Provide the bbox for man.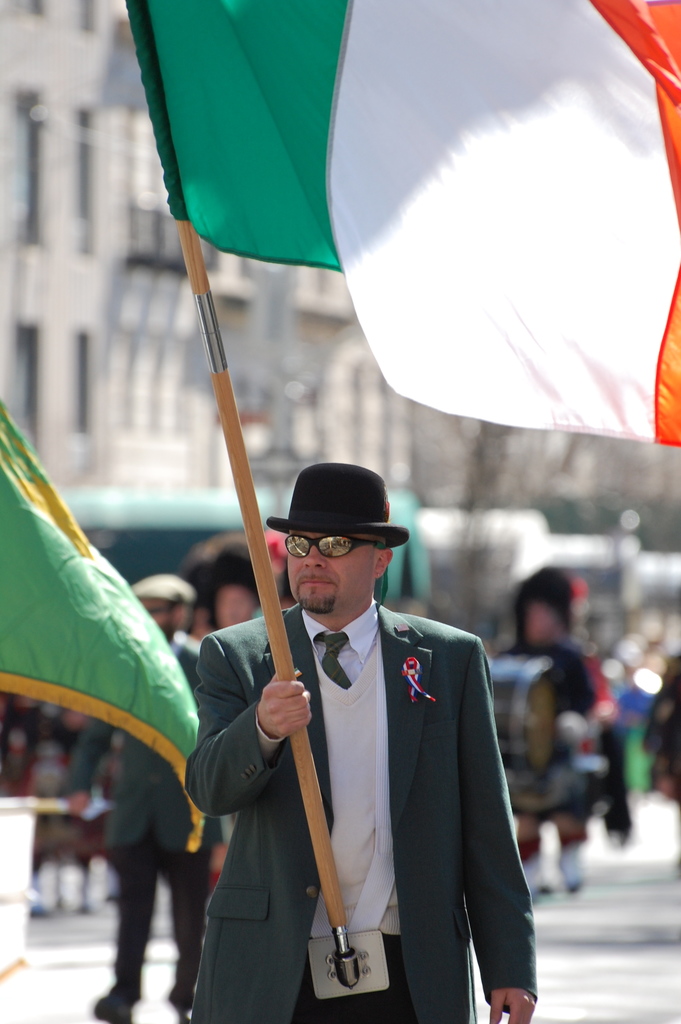
54 572 243 1023.
